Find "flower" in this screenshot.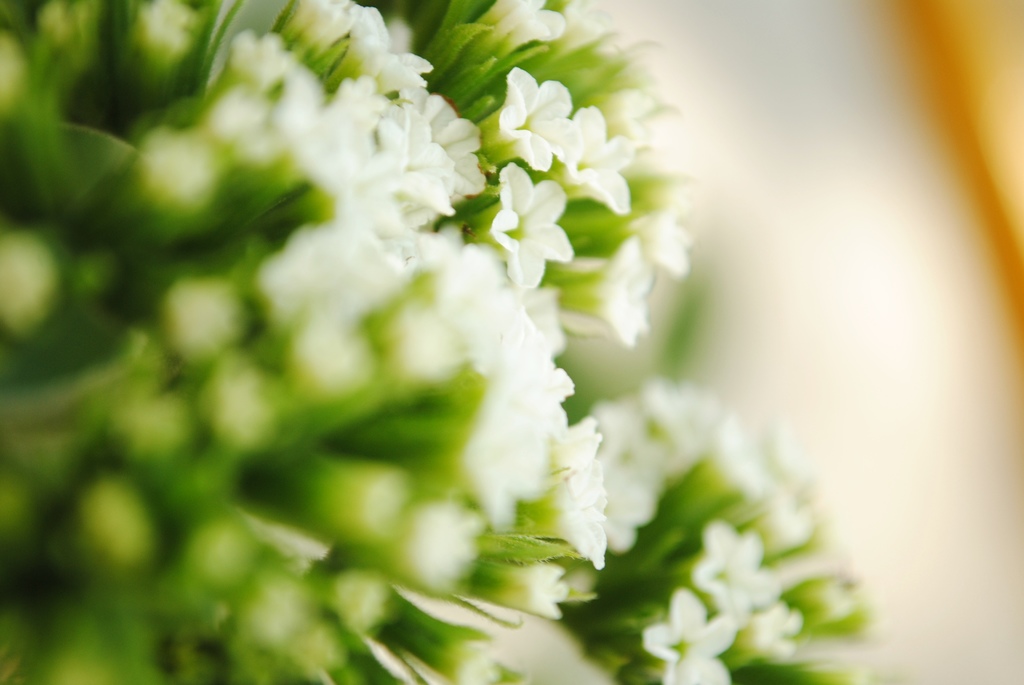
The bounding box for "flower" is 479,168,570,287.
